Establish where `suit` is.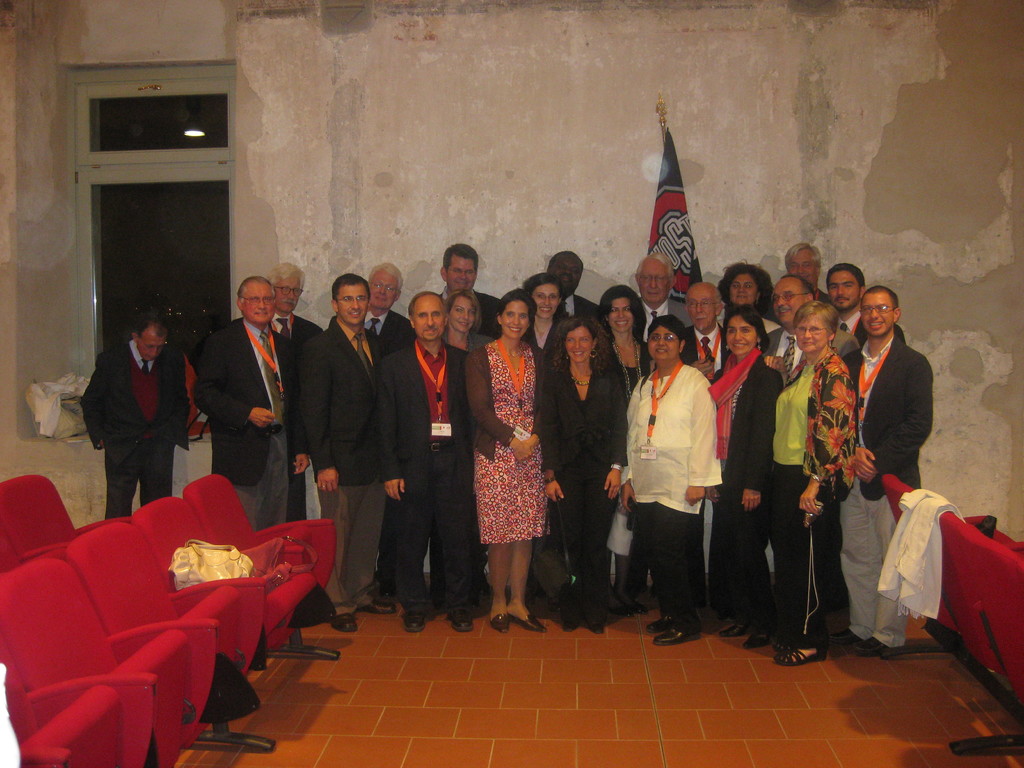
Established at box(195, 315, 313, 532).
